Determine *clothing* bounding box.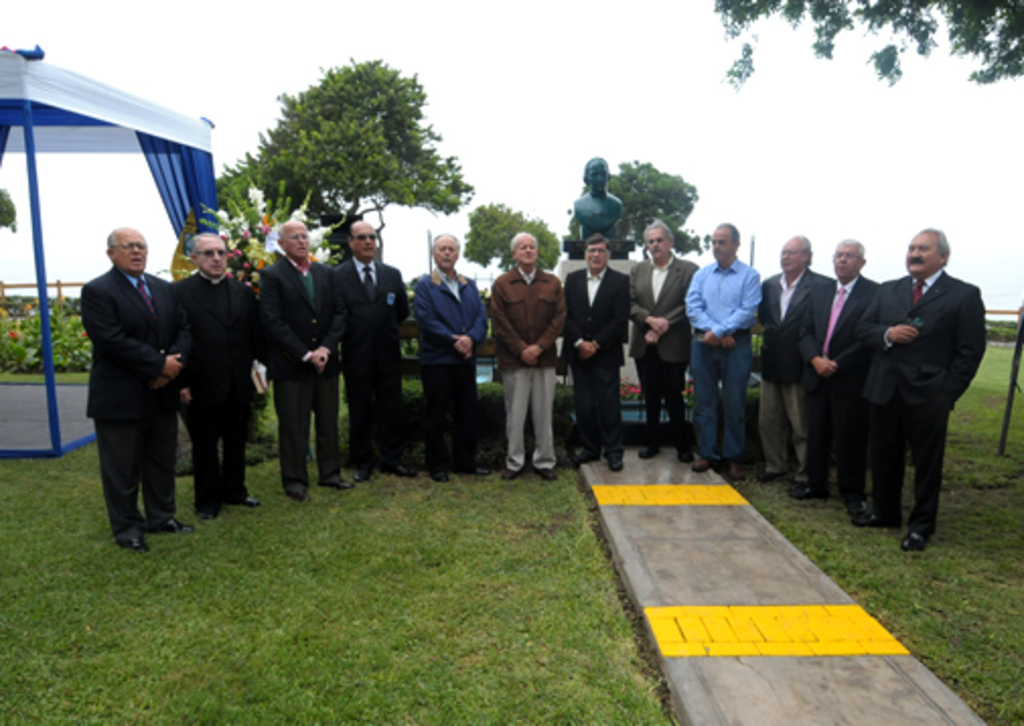
Determined: box(247, 251, 341, 462).
